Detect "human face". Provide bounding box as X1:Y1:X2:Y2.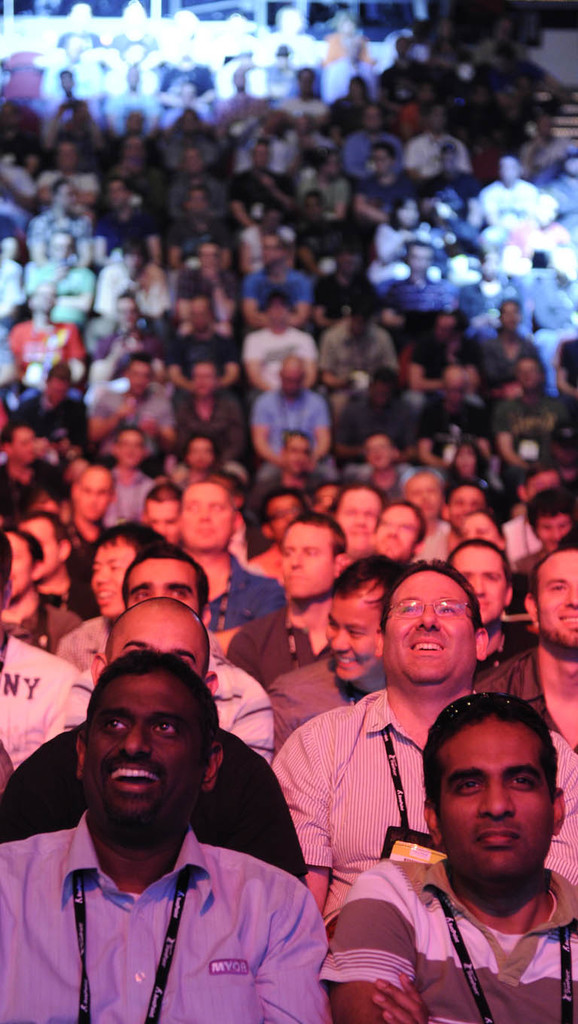
190:438:213:468.
